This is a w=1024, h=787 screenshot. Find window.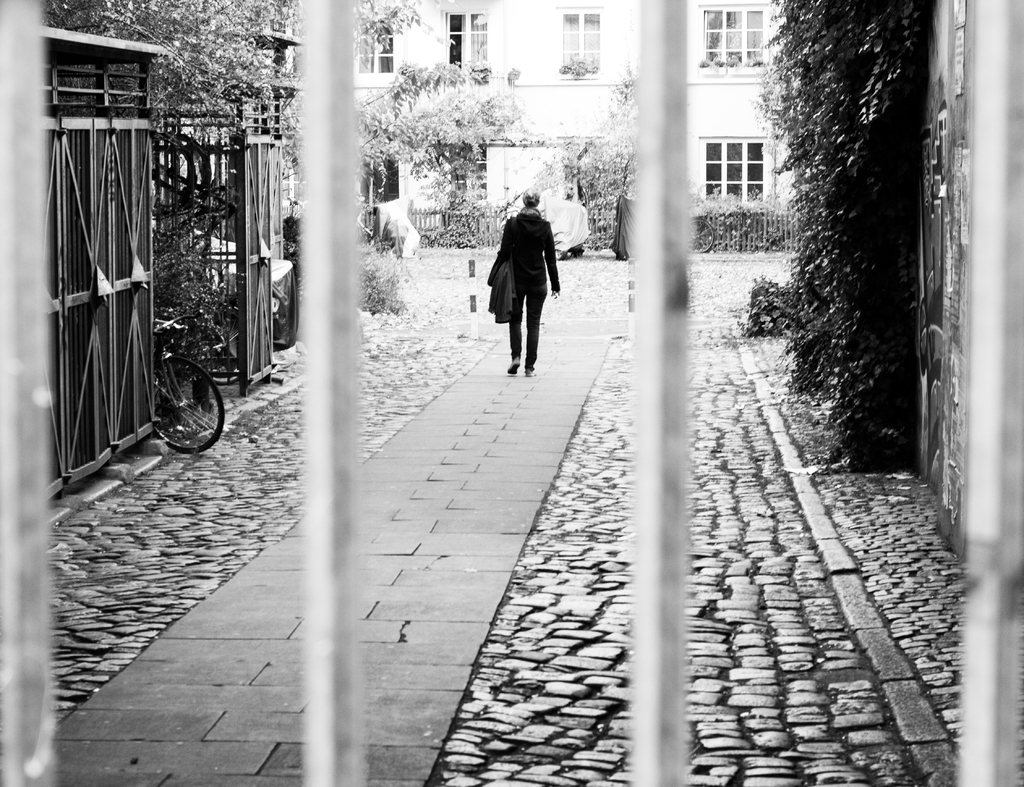
Bounding box: (553, 6, 607, 76).
